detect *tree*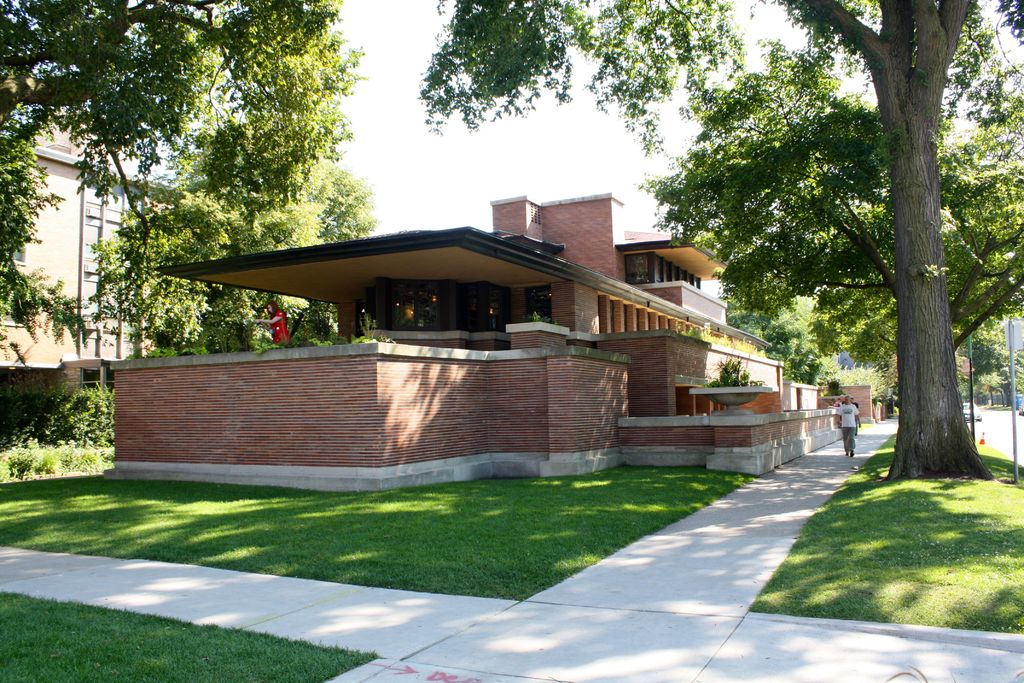
box=[0, 0, 350, 357]
